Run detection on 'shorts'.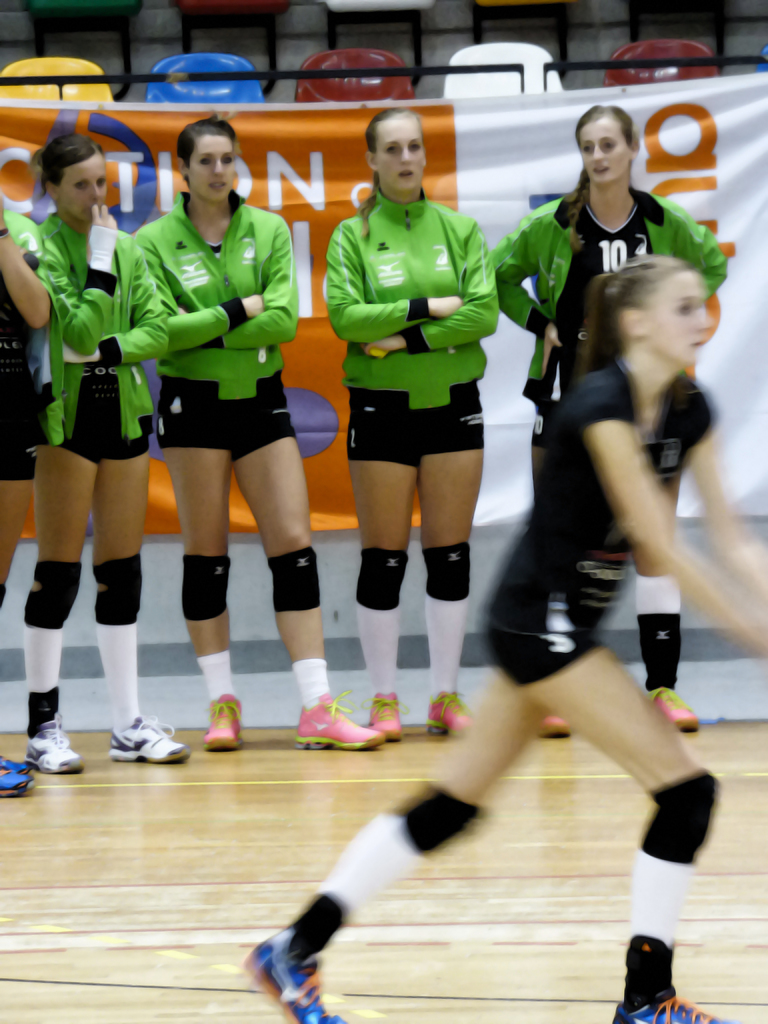
Result: box(159, 370, 301, 461).
